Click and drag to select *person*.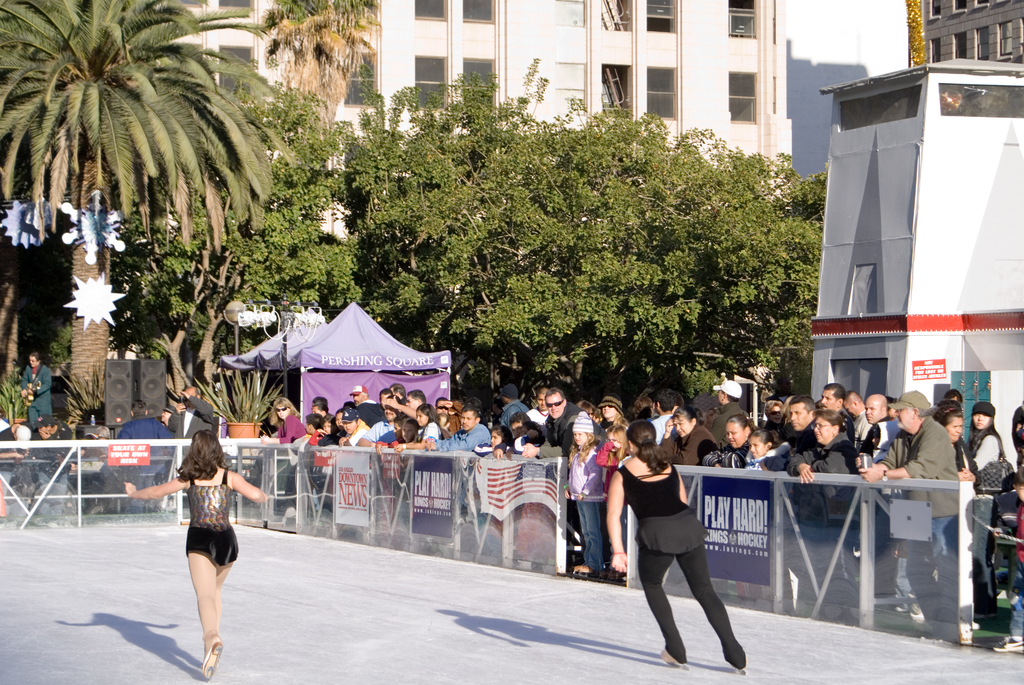
Selection: {"x1": 789, "y1": 416, "x2": 863, "y2": 619}.
